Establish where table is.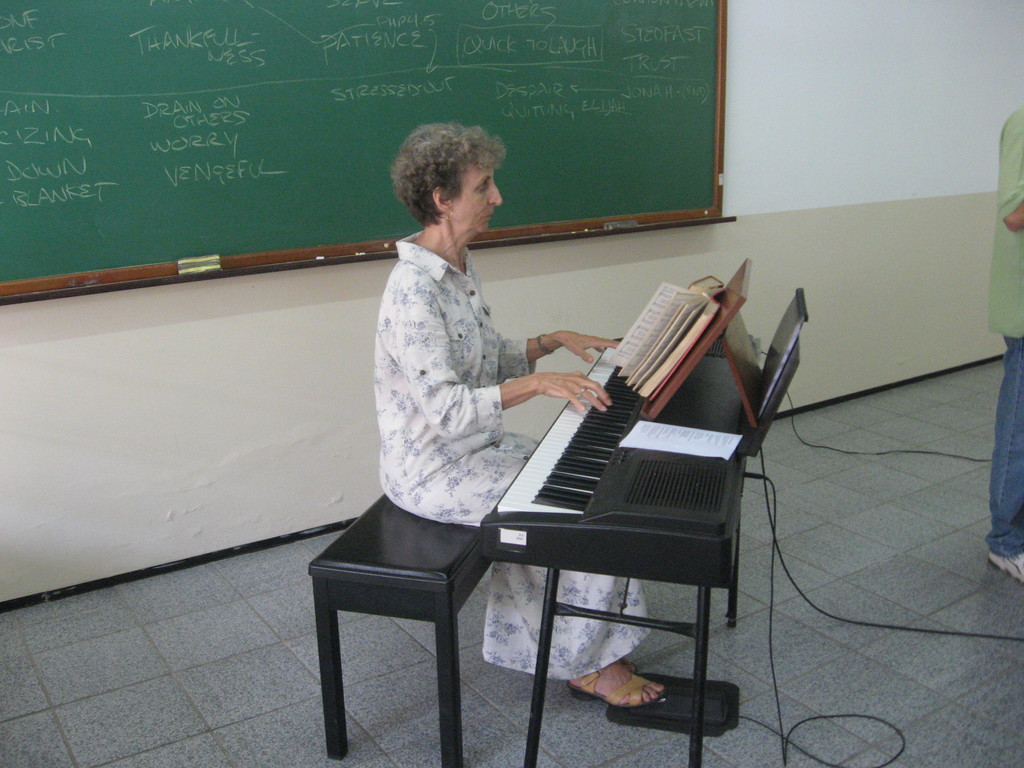
Established at box(282, 355, 789, 767).
